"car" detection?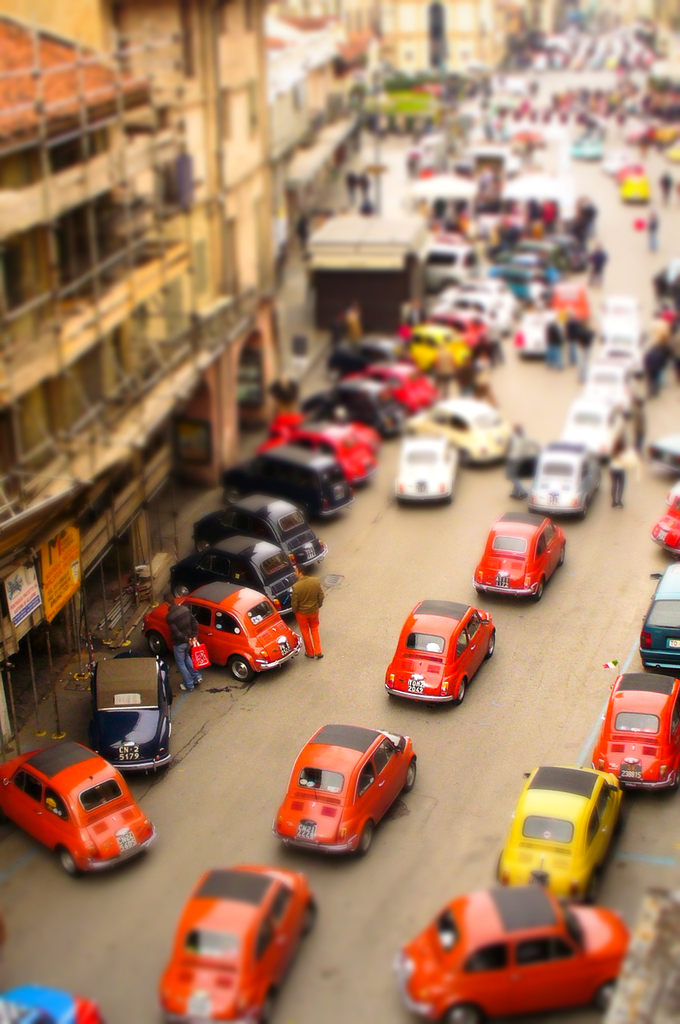
[x1=271, y1=721, x2=416, y2=855]
